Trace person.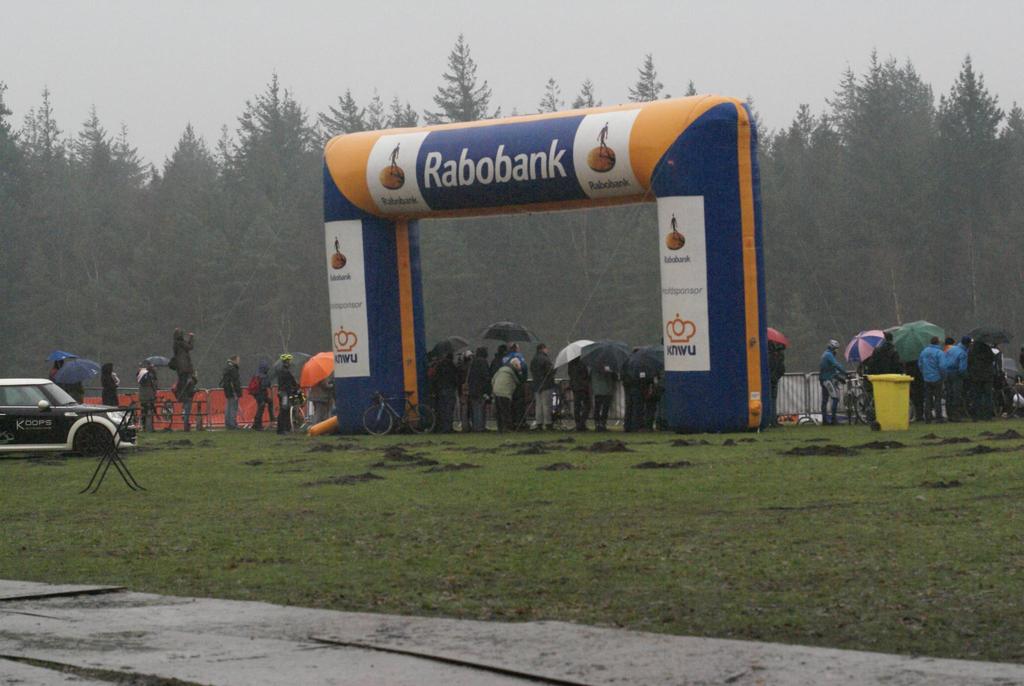
Traced to <box>307,376,328,420</box>.
